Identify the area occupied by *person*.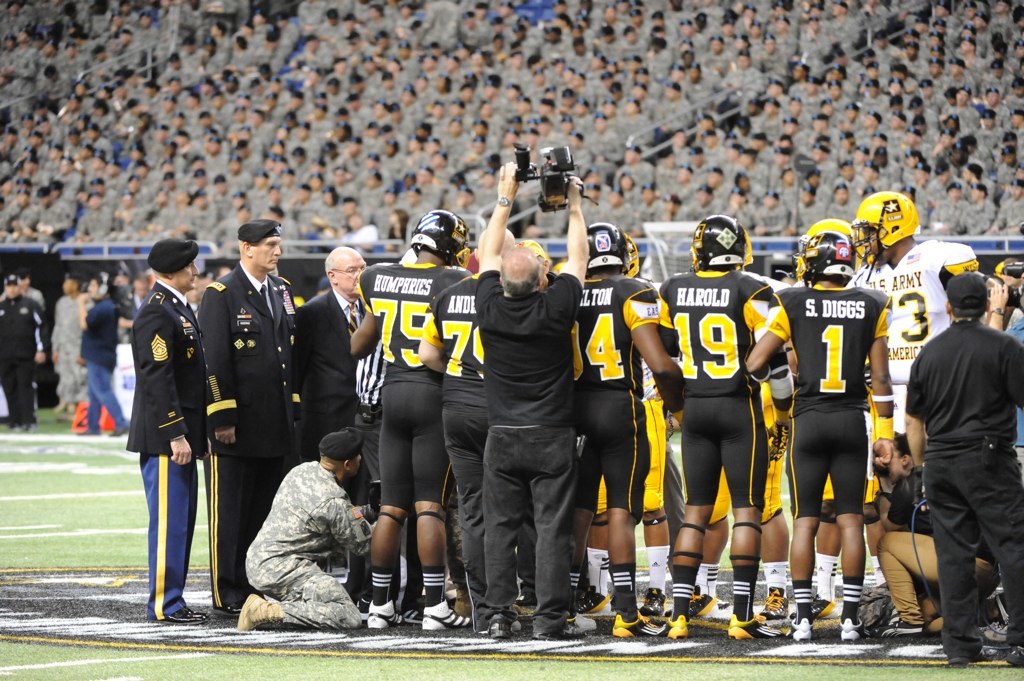
Area: 655/212/796/647.
